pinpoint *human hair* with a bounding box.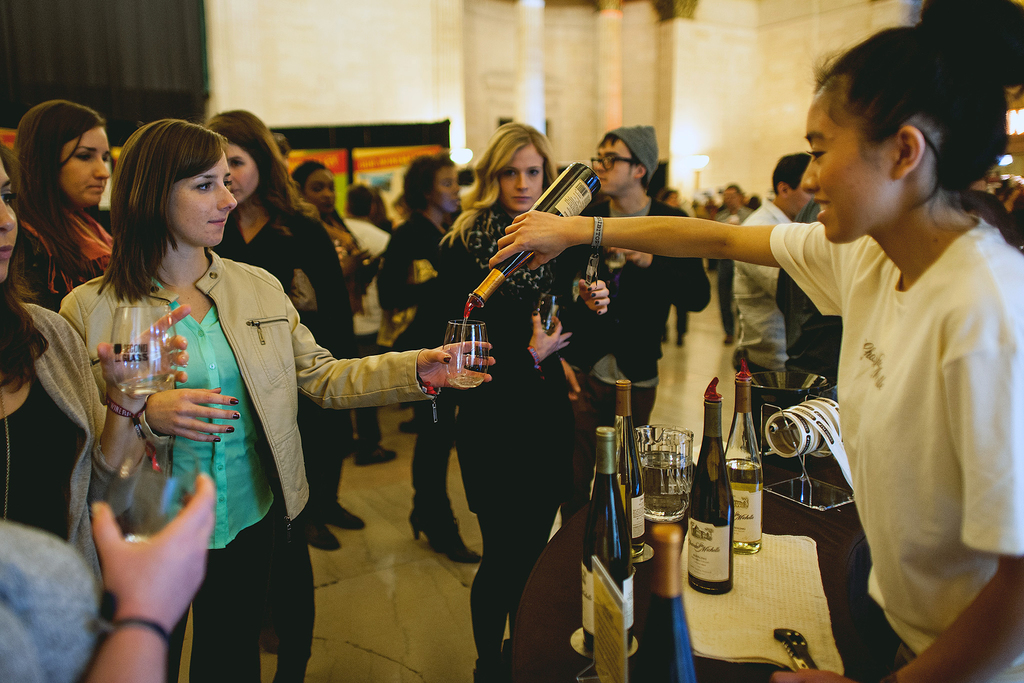
(728,185,744,202).
